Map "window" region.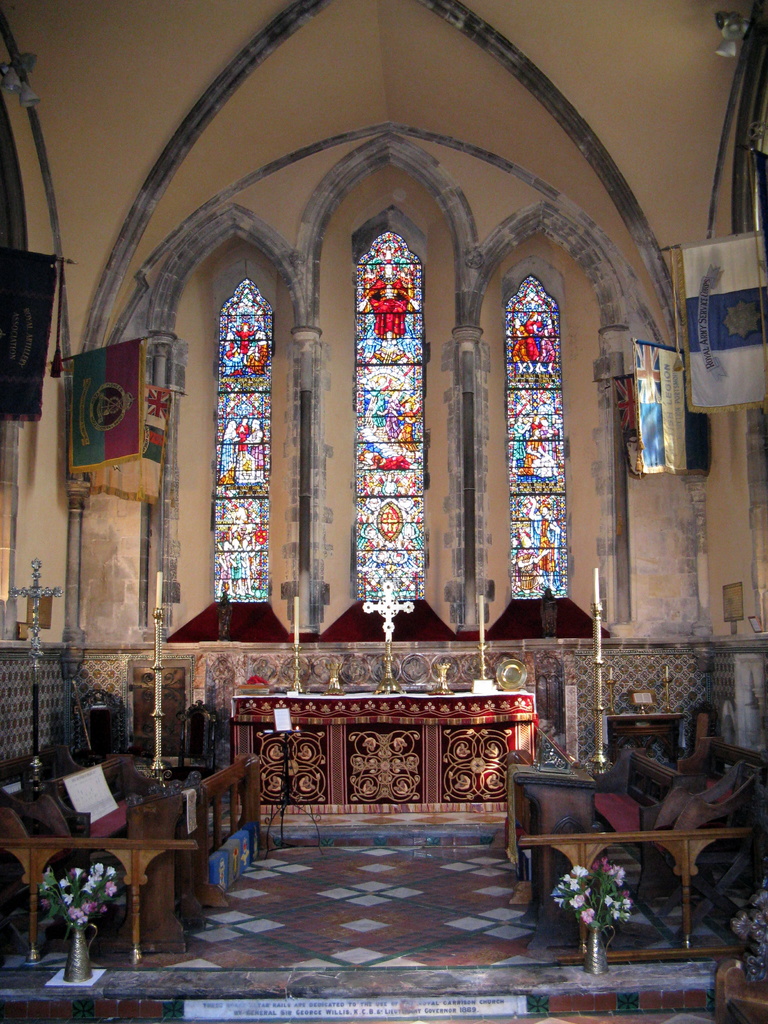
Mapped to (x1=195, y1=168, x2=287, y2=634).
